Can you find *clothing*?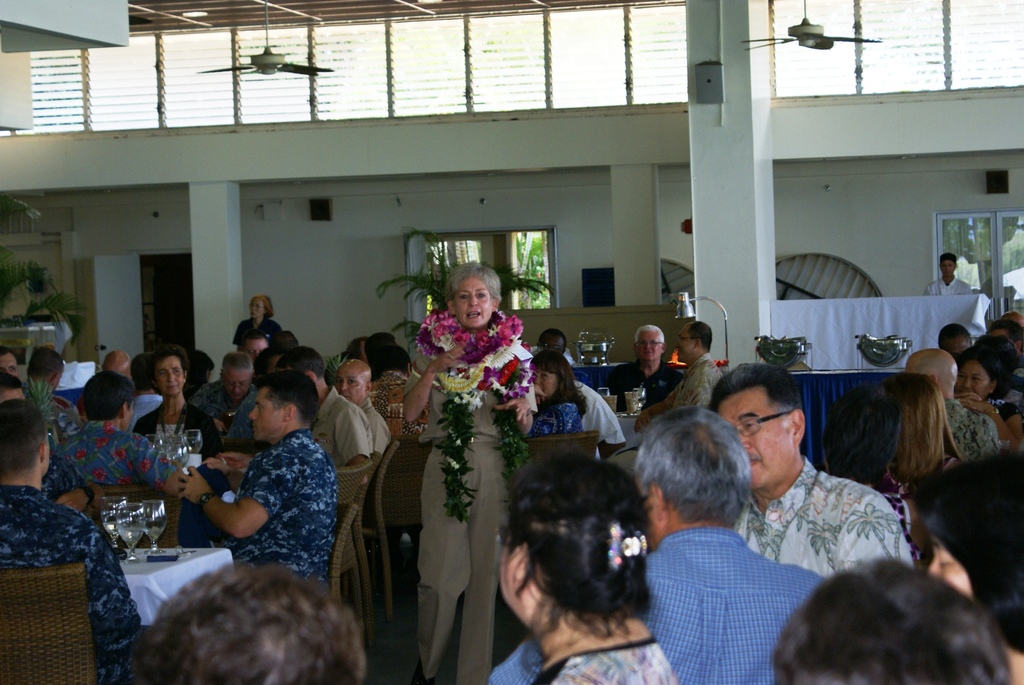
Yes, bounding box: {"left": 130, "top": 388, "right": 155, "bottom": 416}.
